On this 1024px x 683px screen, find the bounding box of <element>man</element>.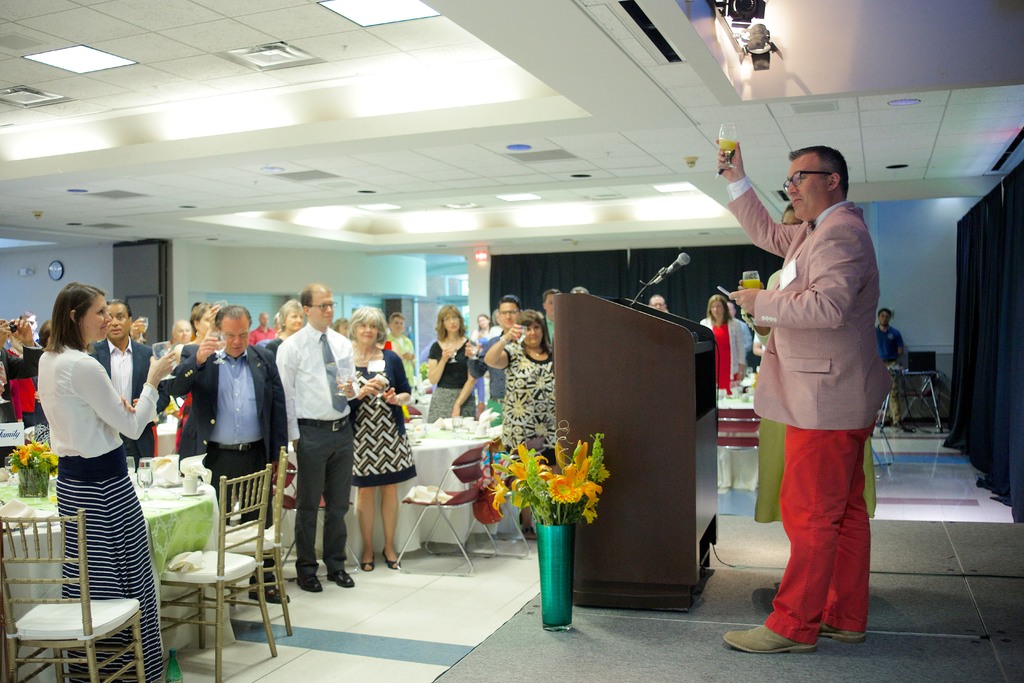
Bounding box: [464,295,525,404].
